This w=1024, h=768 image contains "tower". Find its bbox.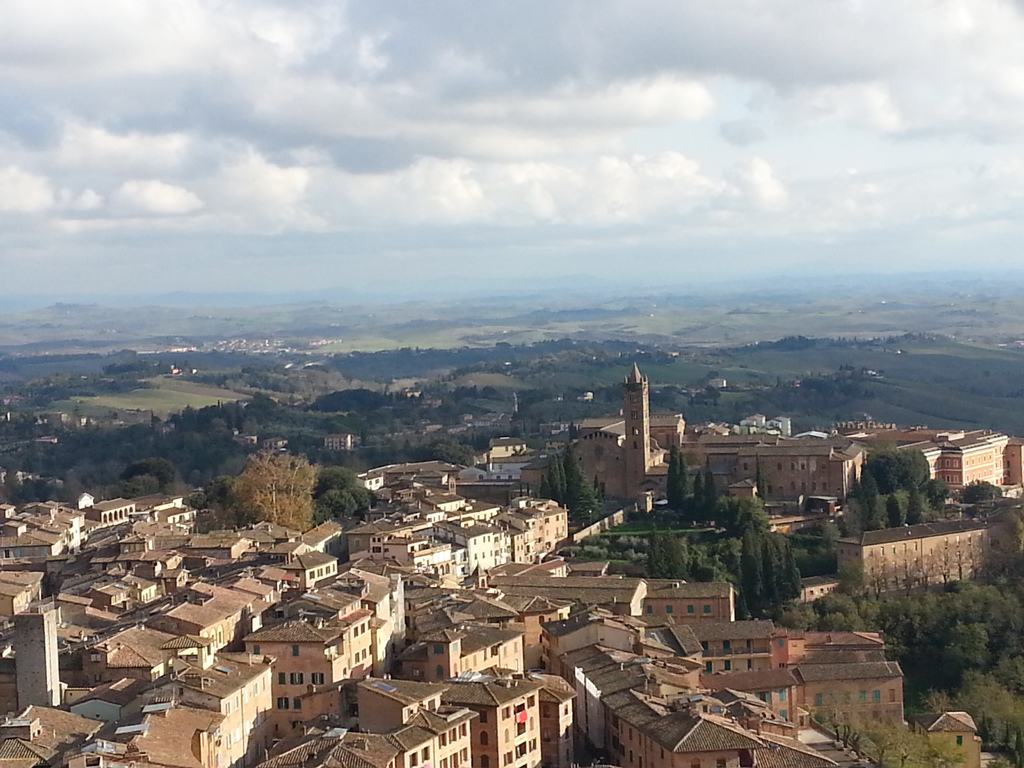
[x1=0, y1=502, x2=76, y2=626].
